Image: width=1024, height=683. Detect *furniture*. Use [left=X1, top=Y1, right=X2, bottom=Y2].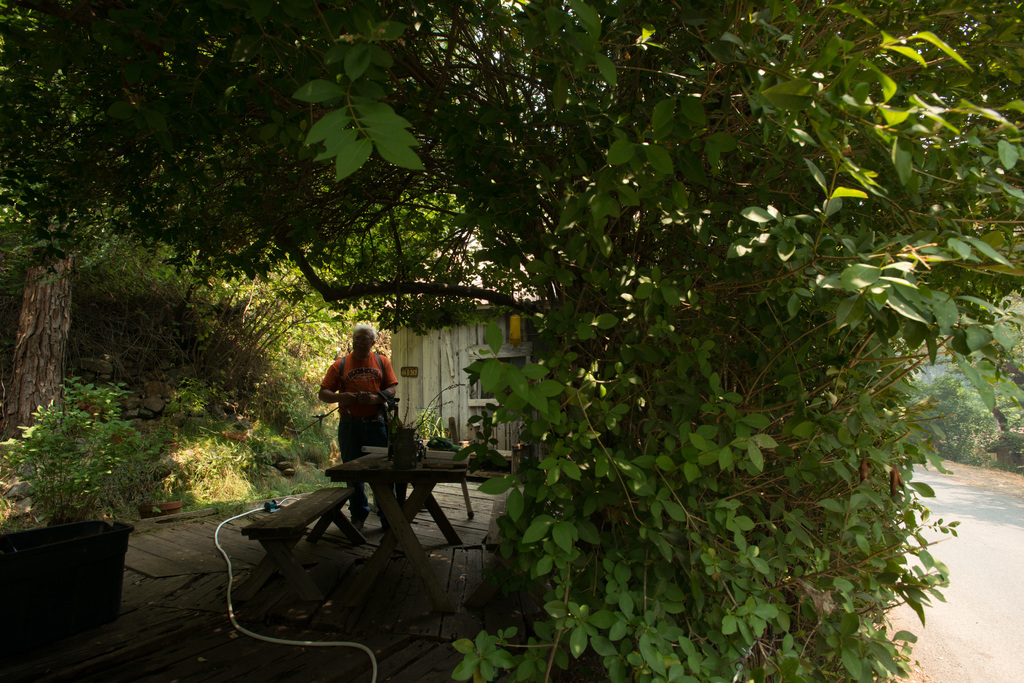
[left=324, top=454, right=483, bottom=620].
